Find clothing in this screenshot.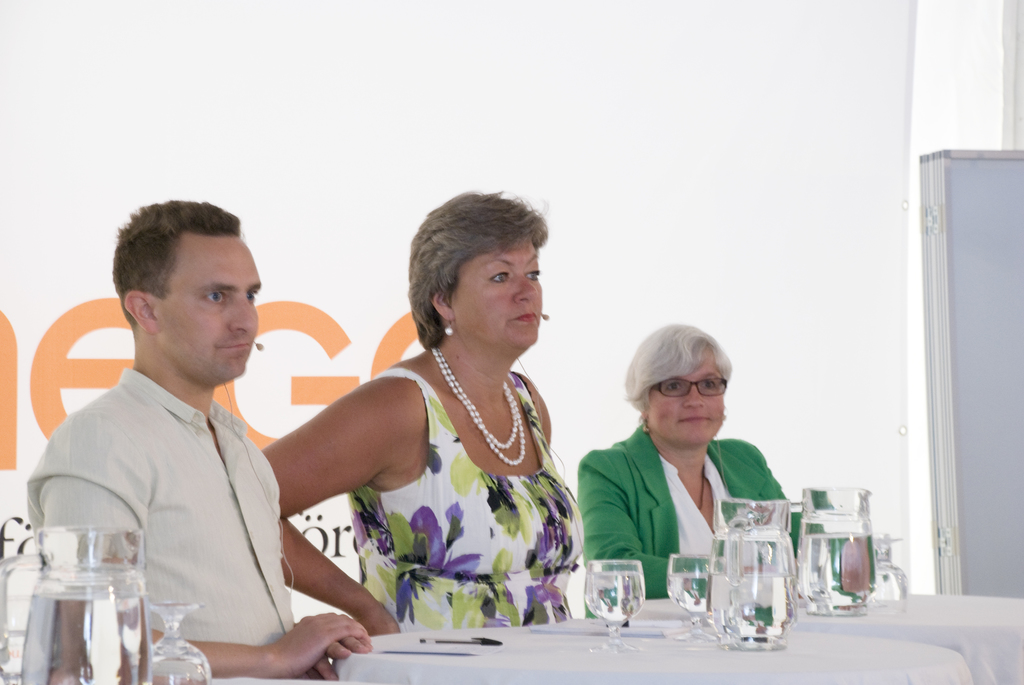
The bounding box for clothing is [left=648, top=353, right=723, bottom=454].
